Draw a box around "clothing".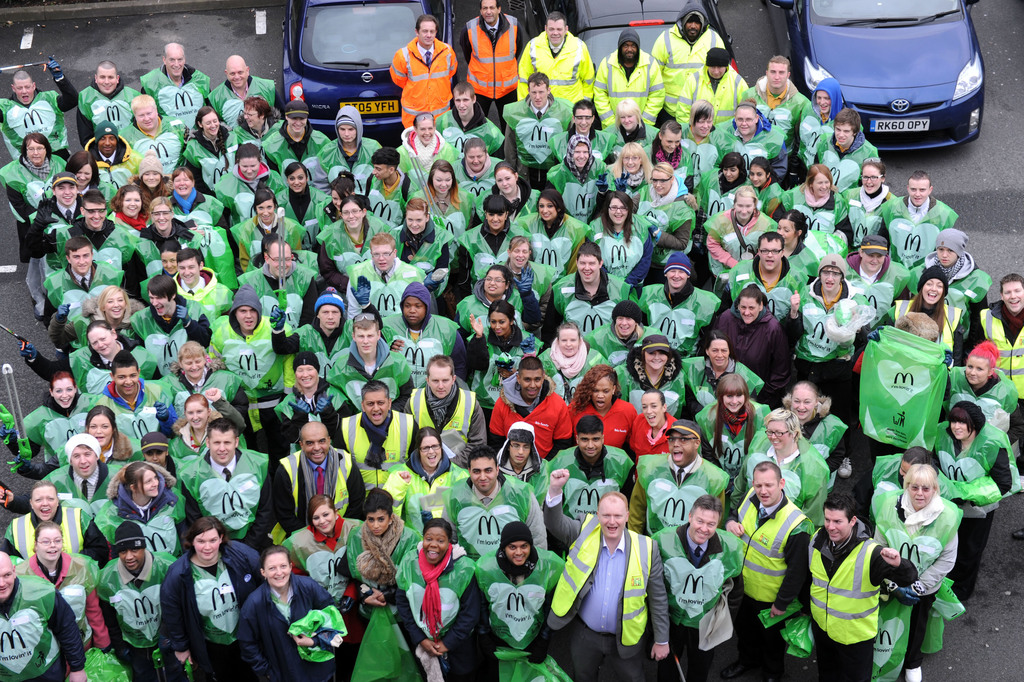
box=[0, 567, 88, 681].
